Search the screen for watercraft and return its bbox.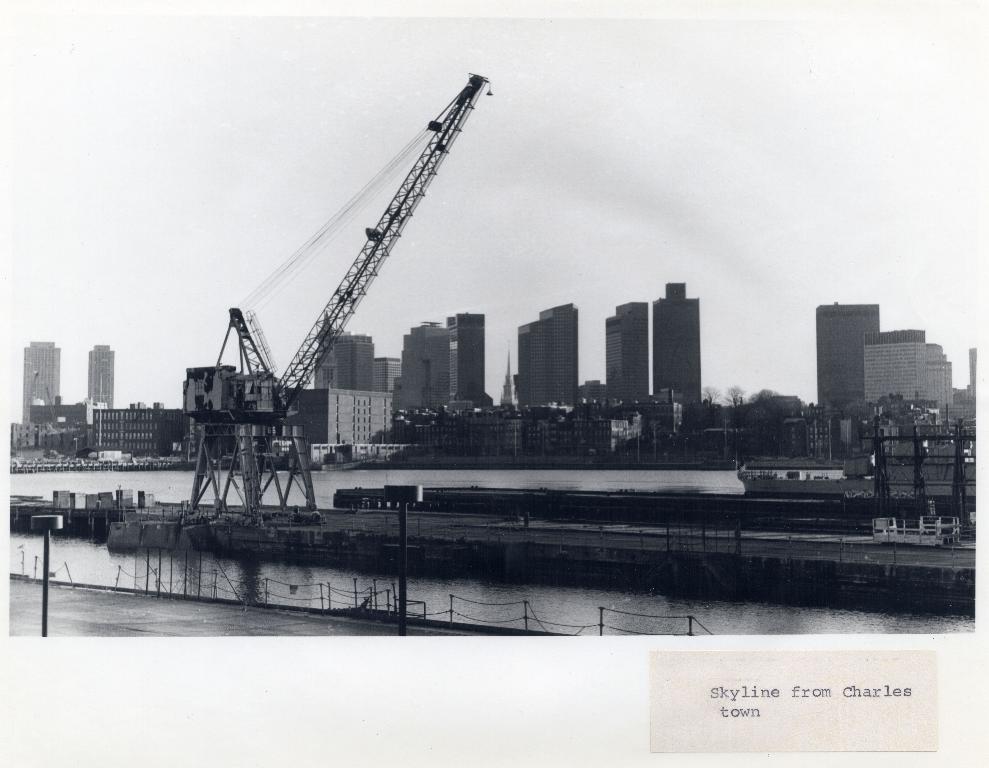
Found: (left=738, top=454, right=882, bottom=500).
